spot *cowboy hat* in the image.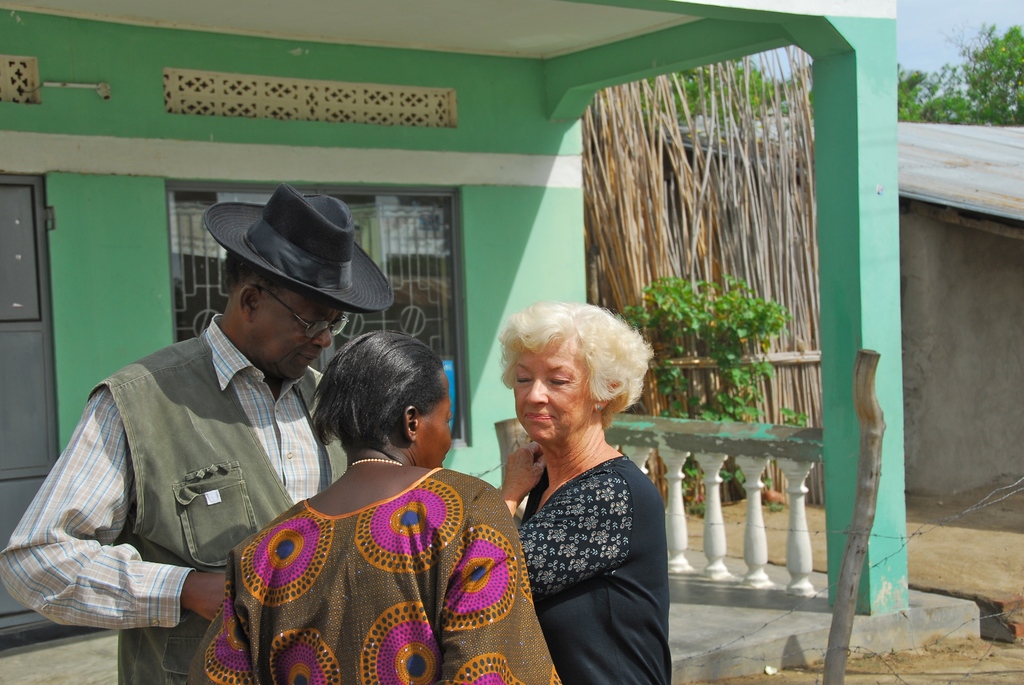
*cowboy hat* found at bbox=(188, 186, 374, 338).
